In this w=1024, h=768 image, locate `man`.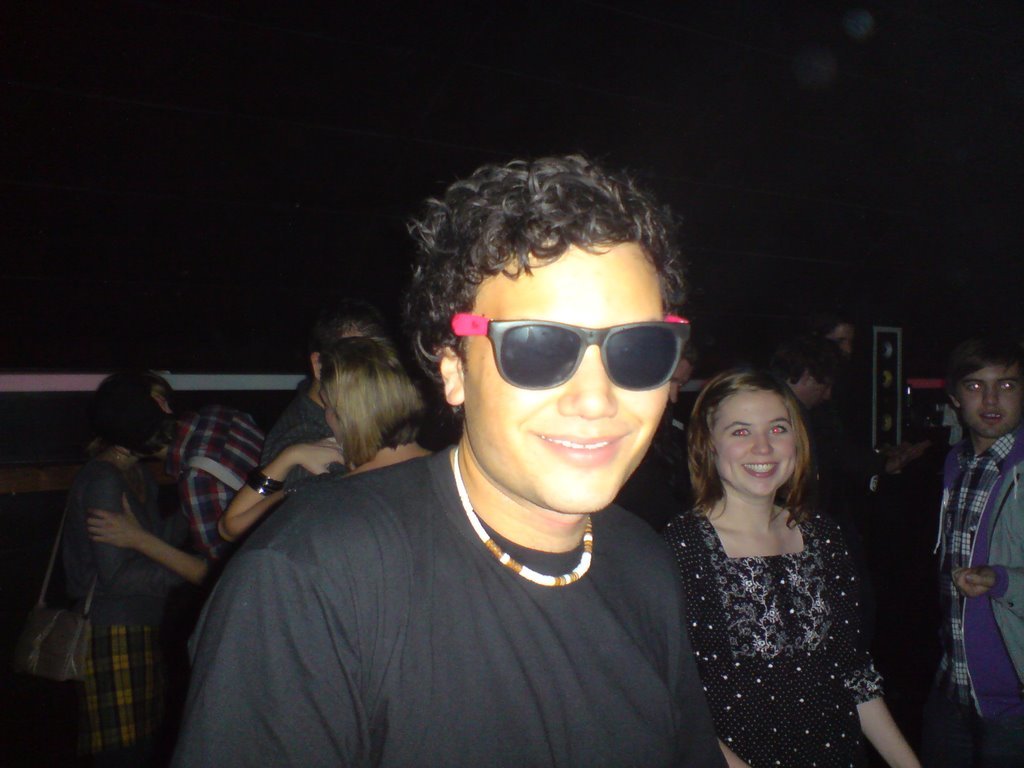
Bounding box: [262,299,384,466].
